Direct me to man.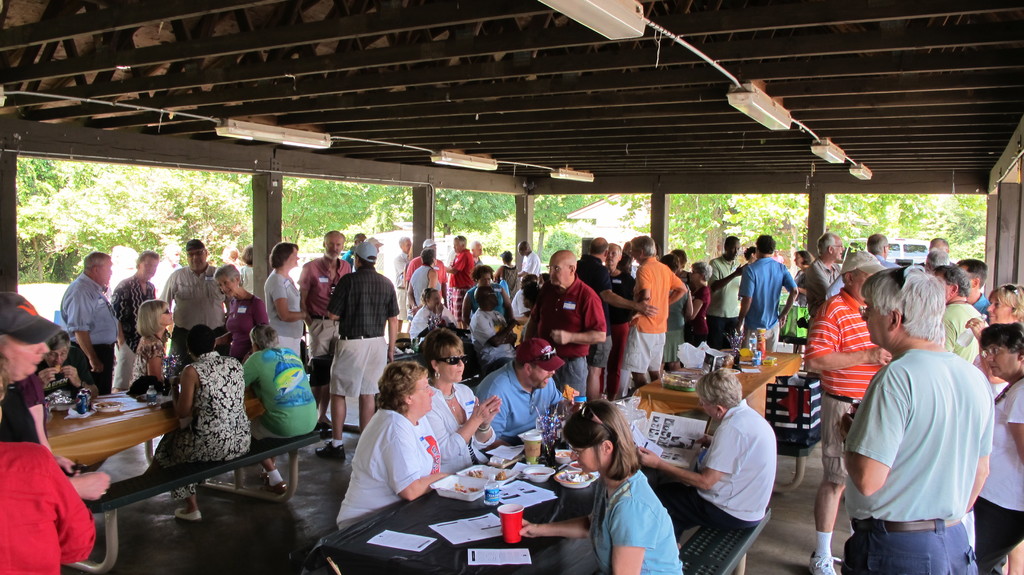
Direction: locate(292, 224, 354, 374).
